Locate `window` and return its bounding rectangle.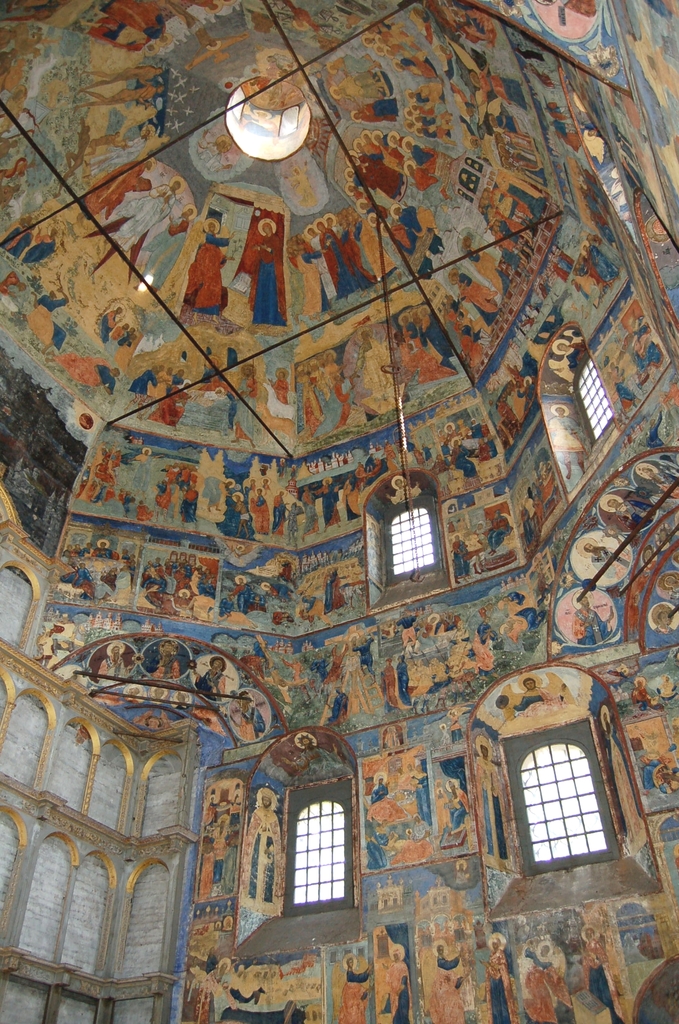
x1=368, y1=468, x2=449, y2=617.
